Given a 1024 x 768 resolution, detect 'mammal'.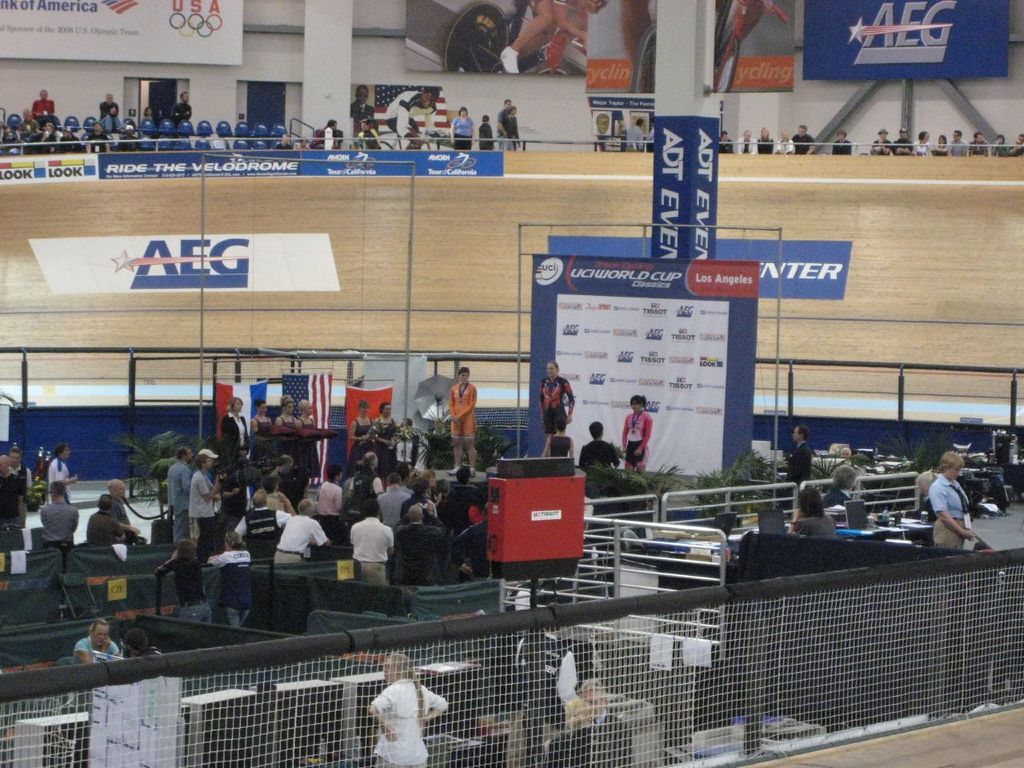
x1=840, y1=448, x2=850, y2=458.
